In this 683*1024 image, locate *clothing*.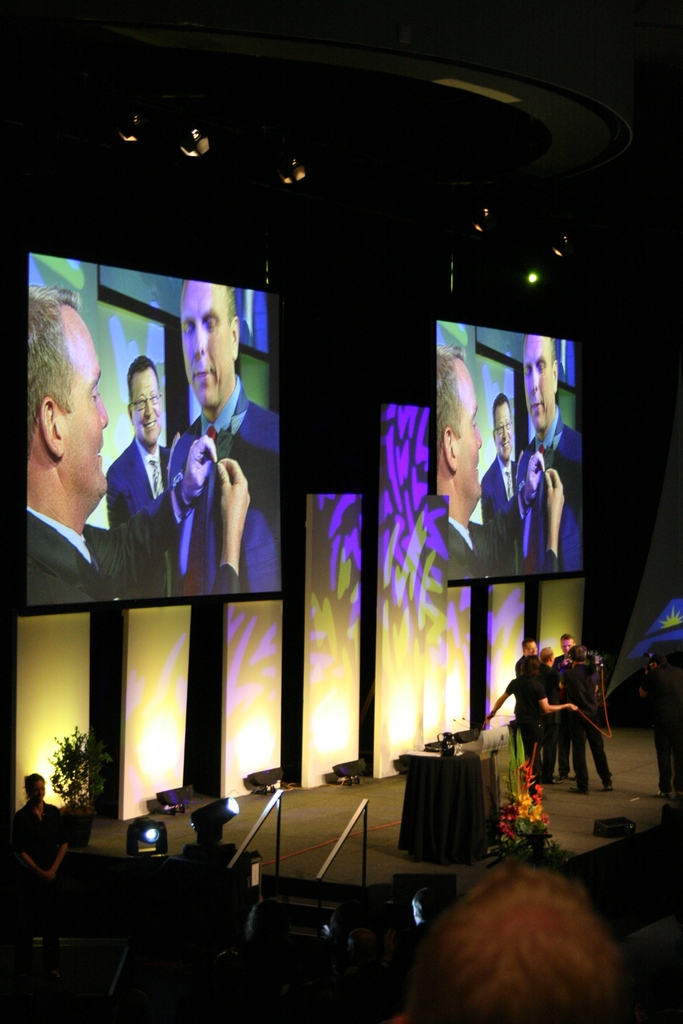
Bounding box: (left=570, top=729, right=610, bottom=780).
